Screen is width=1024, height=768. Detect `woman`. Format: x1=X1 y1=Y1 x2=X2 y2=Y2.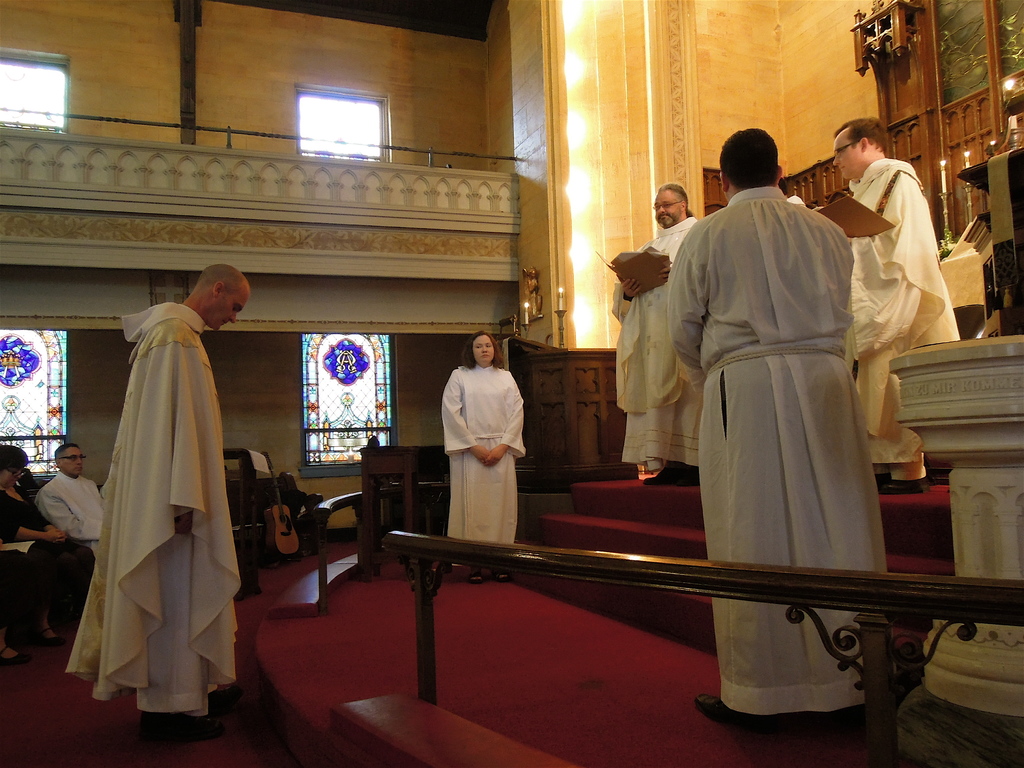
x1=441 y1=332 x2=527 y2=586.
